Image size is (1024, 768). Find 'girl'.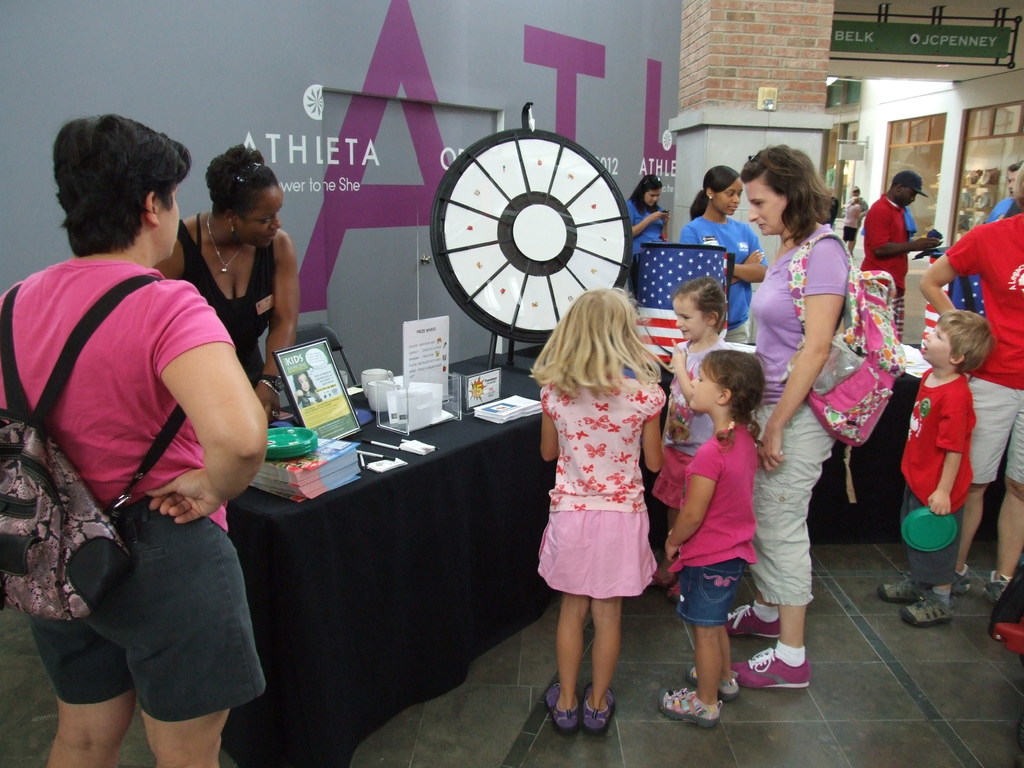
{"left": 678, "top": 164, "right": 771, "bottom": 343}.
